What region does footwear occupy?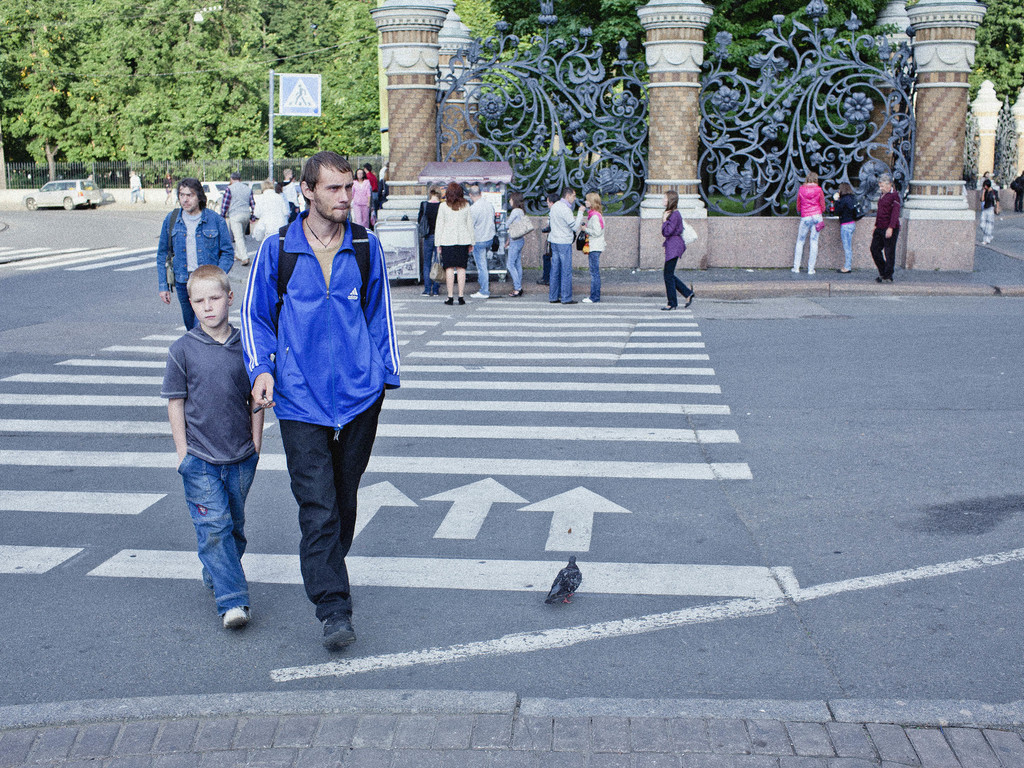
<bbox>513, 289, 520, 297</bbox>.
